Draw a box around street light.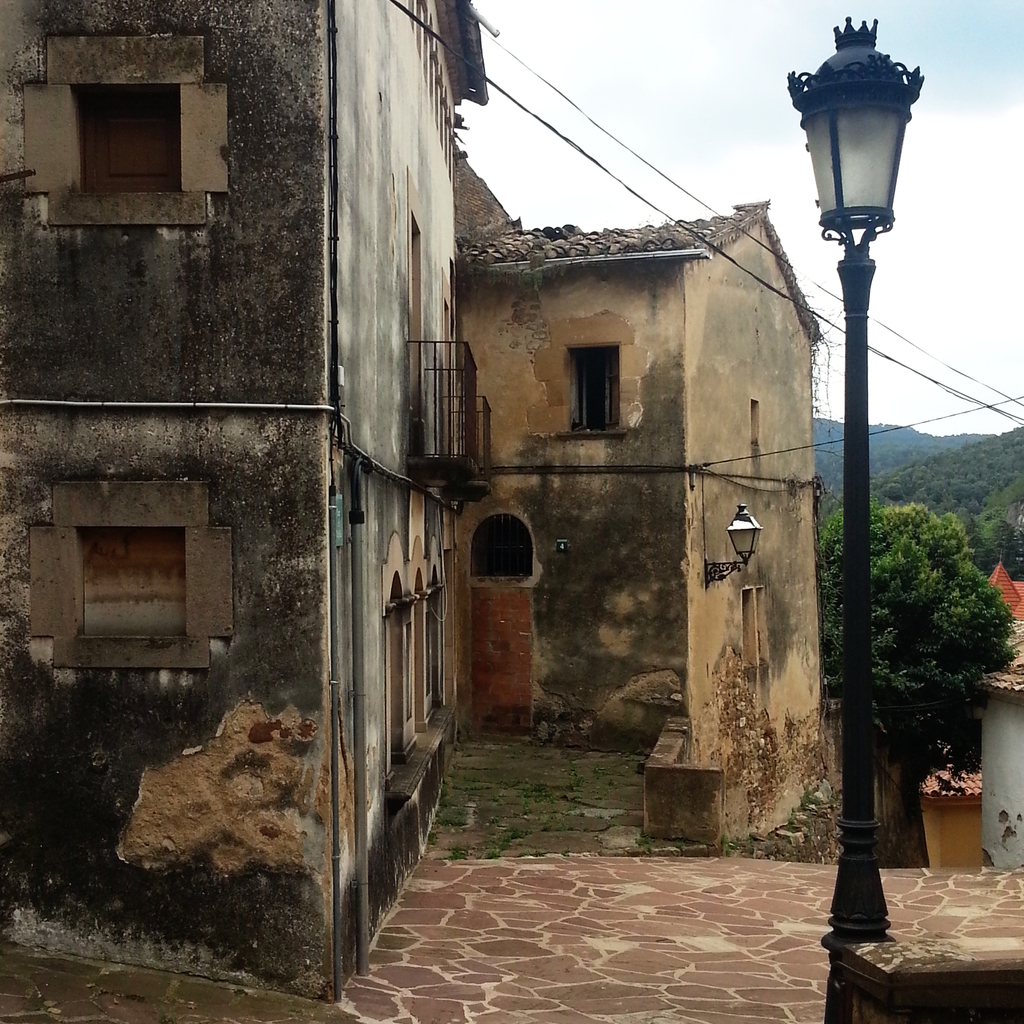
x1=708 y1=503 x2=756 y2=582.
